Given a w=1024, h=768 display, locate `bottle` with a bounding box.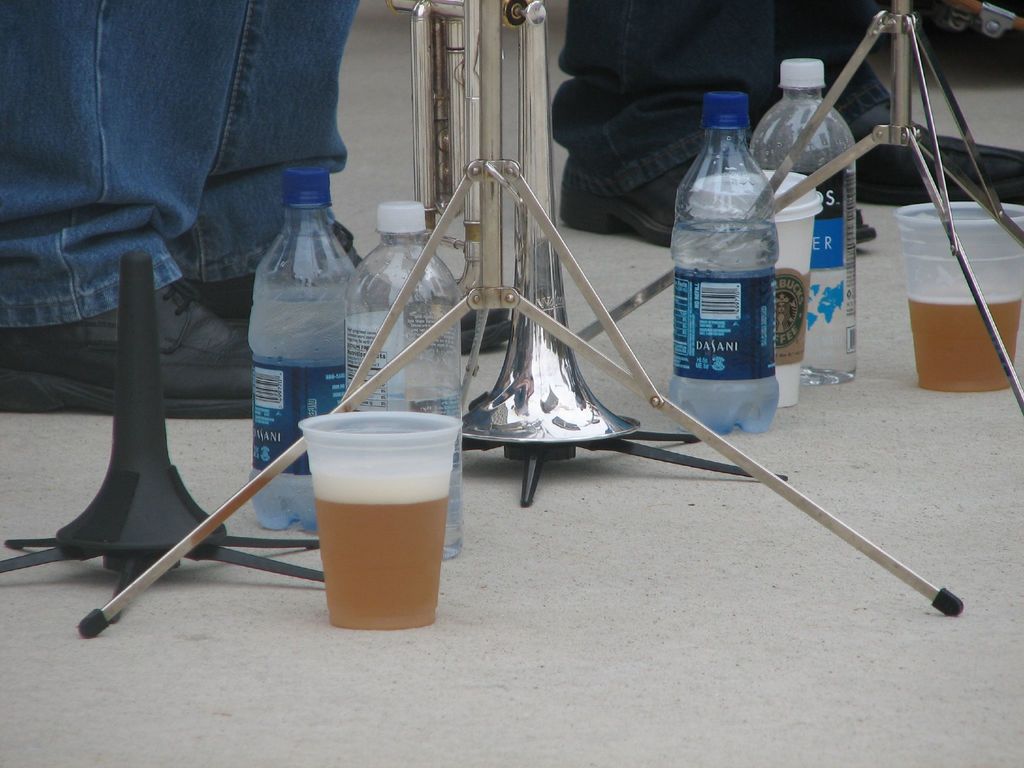
Located: box=[755, 52, 861, 392].
